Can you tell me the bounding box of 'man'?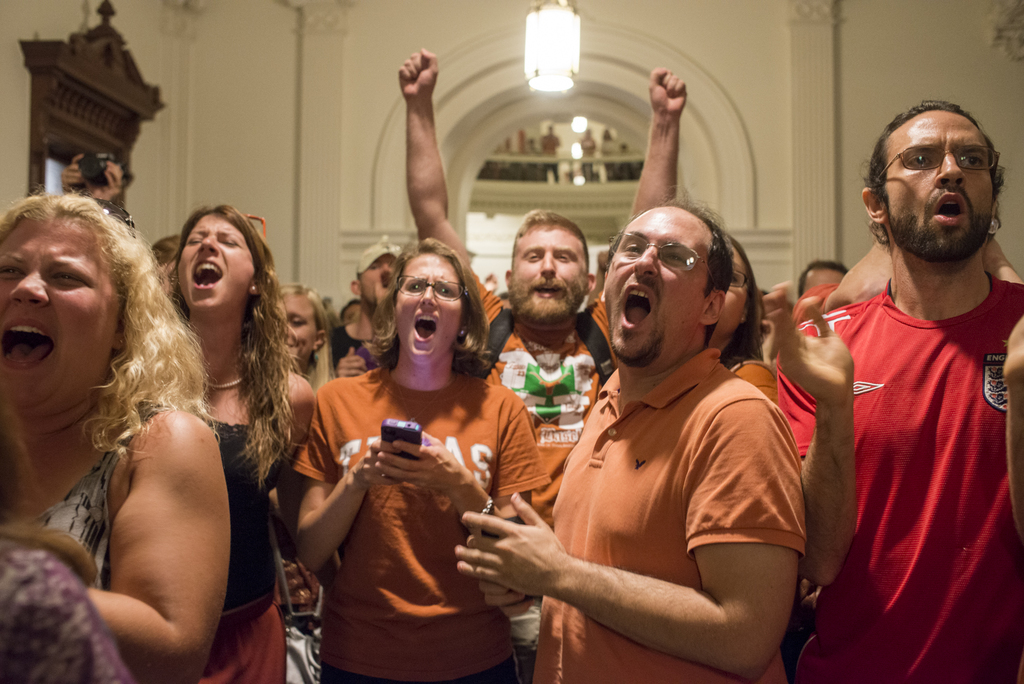
locate(781, 69, 1020, 679).
